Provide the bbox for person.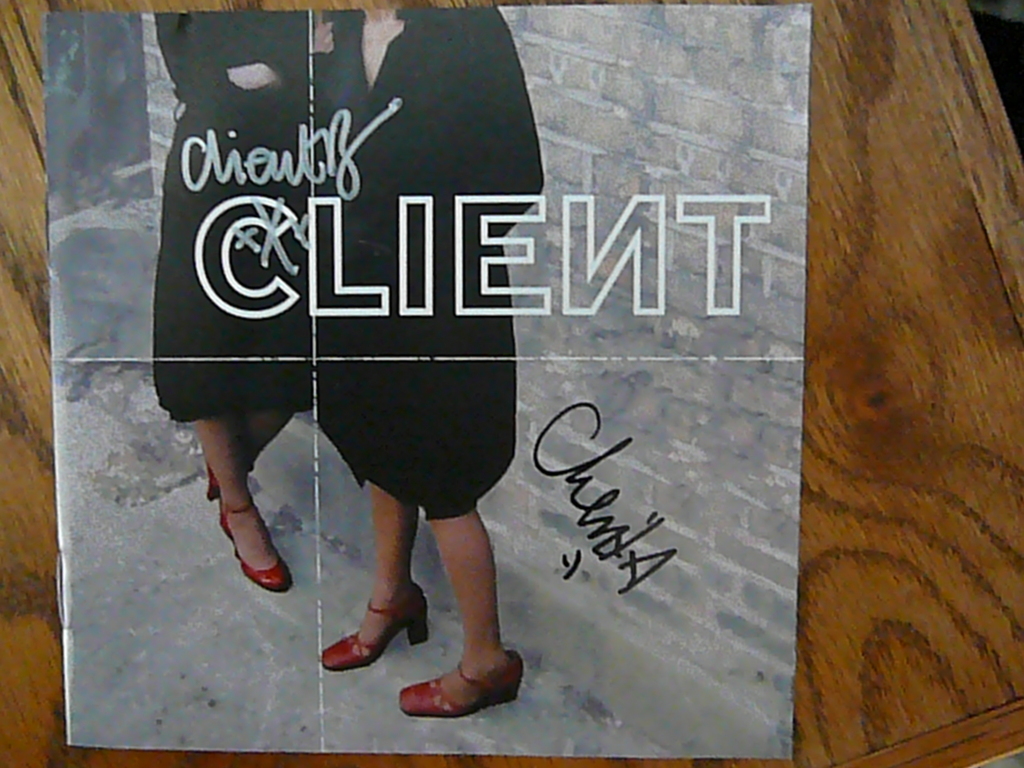
bbox(154, 12, 335, 596).
